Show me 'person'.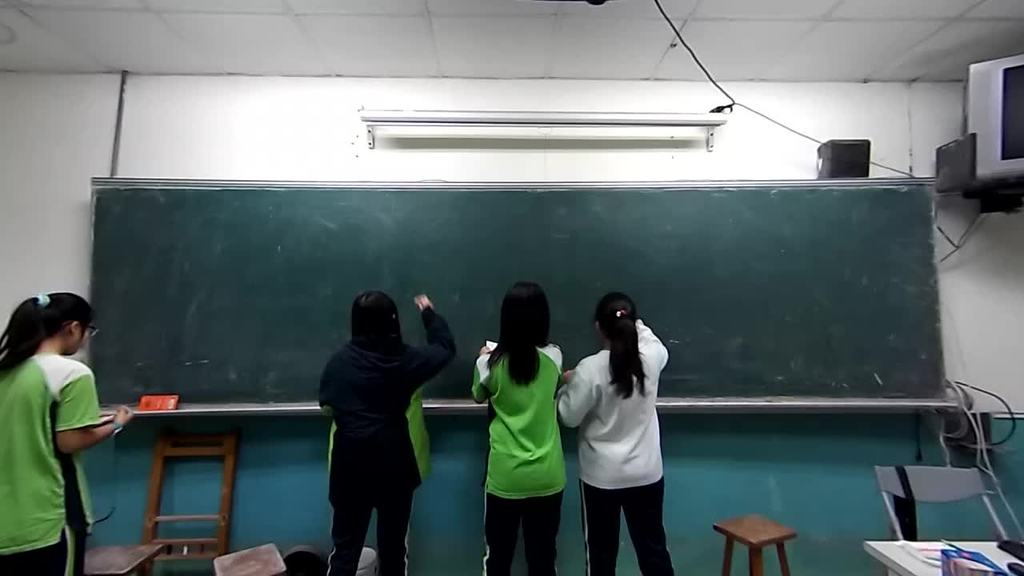
'person' is here: BBox(0, 291, 130, 575).
